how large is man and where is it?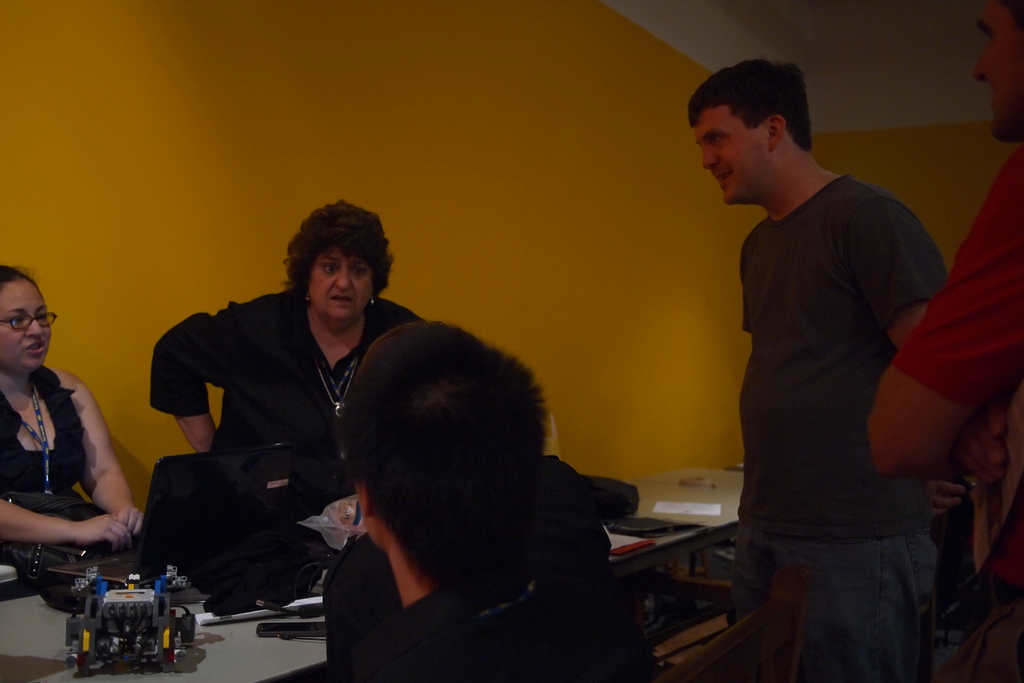
Bounding box: detection(268, 319, 660, 682).
